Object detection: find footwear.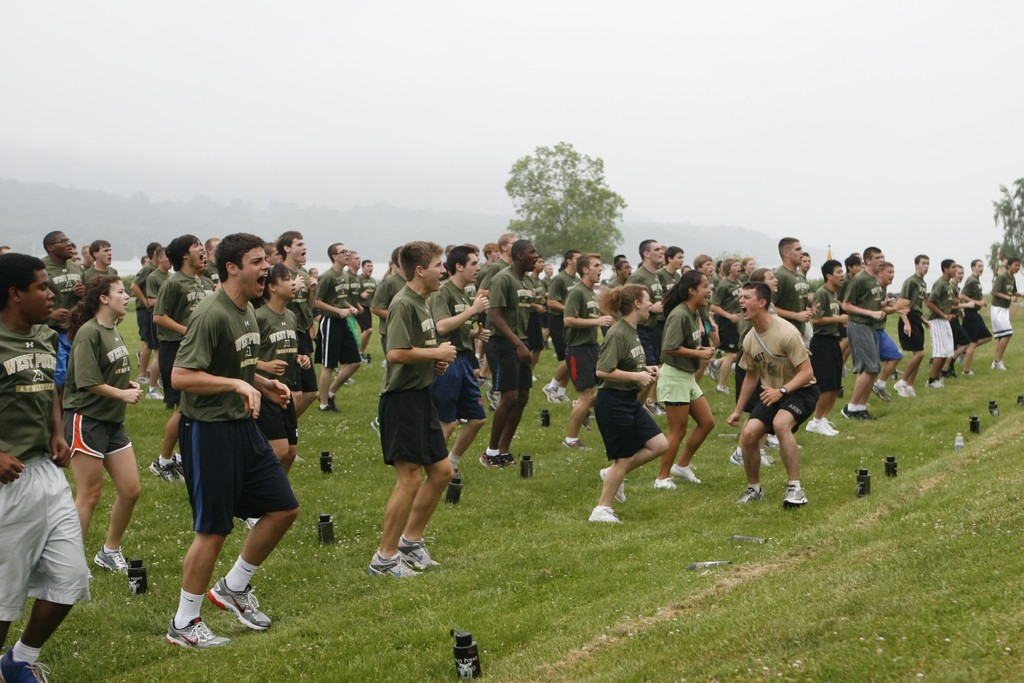
{"x1": 362, "y1": 545, "x2": 408, "y2": 586}.
